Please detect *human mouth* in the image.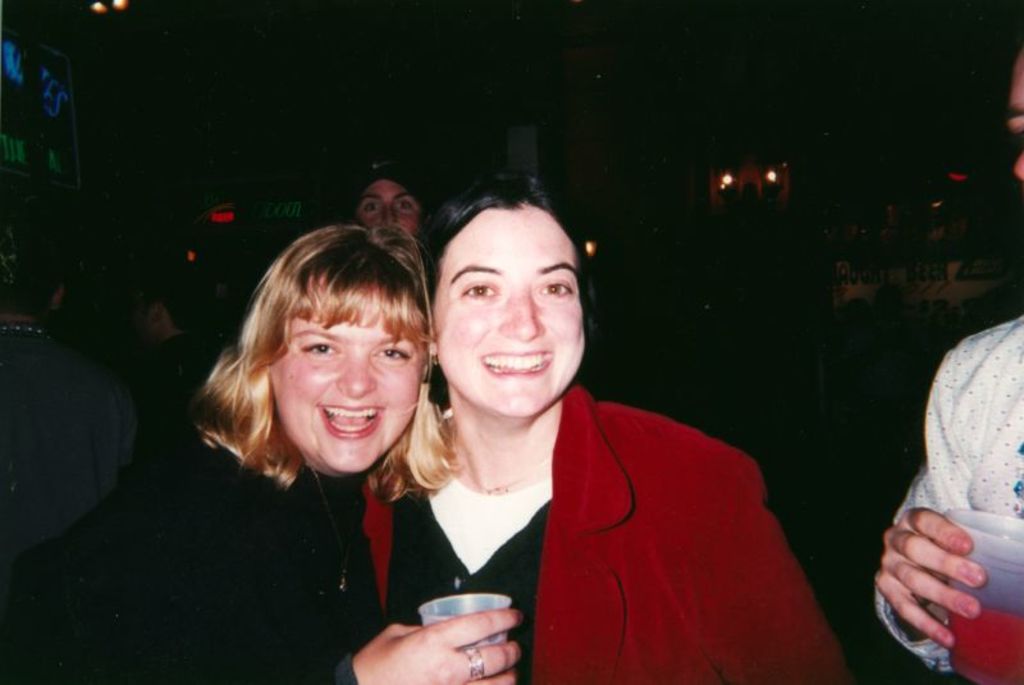
481/350/557/380.
